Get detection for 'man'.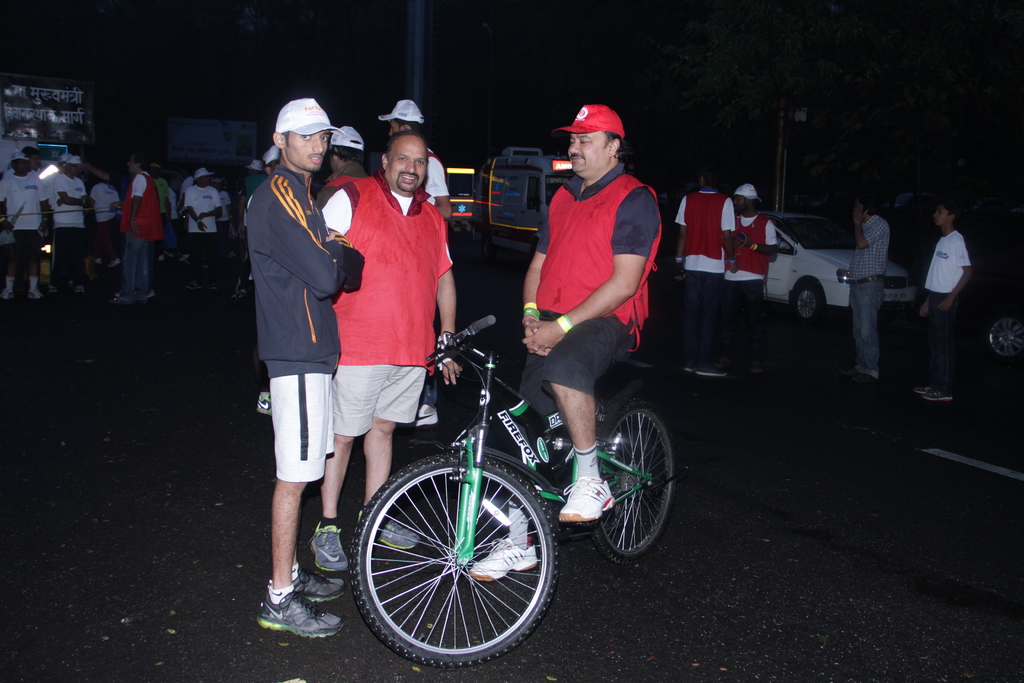
Detection: {"x1": 314, "y1": 128, "x2": 464, "y2": 577}.
